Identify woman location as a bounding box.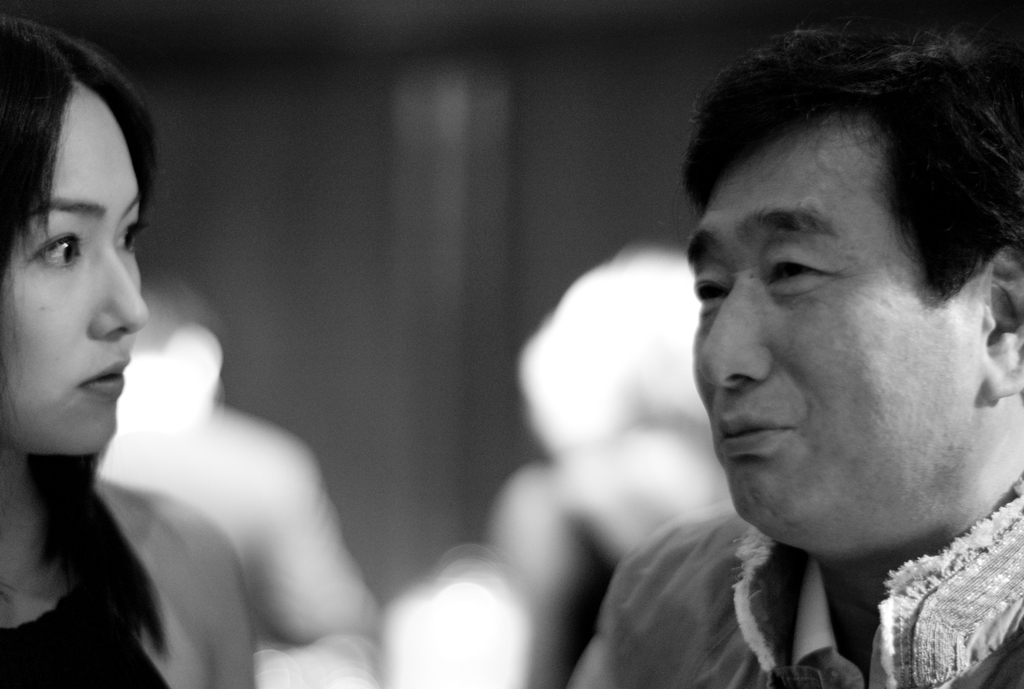
{"left": 0, "top": 4, "right": 198, "bottom": 645}.
